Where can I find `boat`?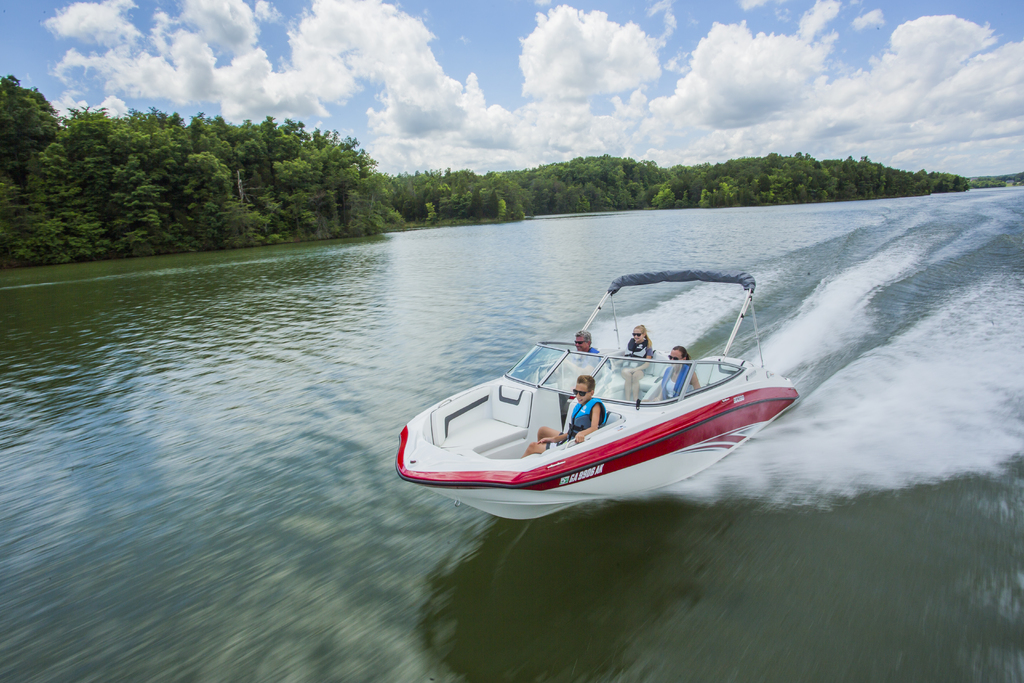
You can find it at {"left": 381, "top": 265, "right": 807, "bottom": 507}.
